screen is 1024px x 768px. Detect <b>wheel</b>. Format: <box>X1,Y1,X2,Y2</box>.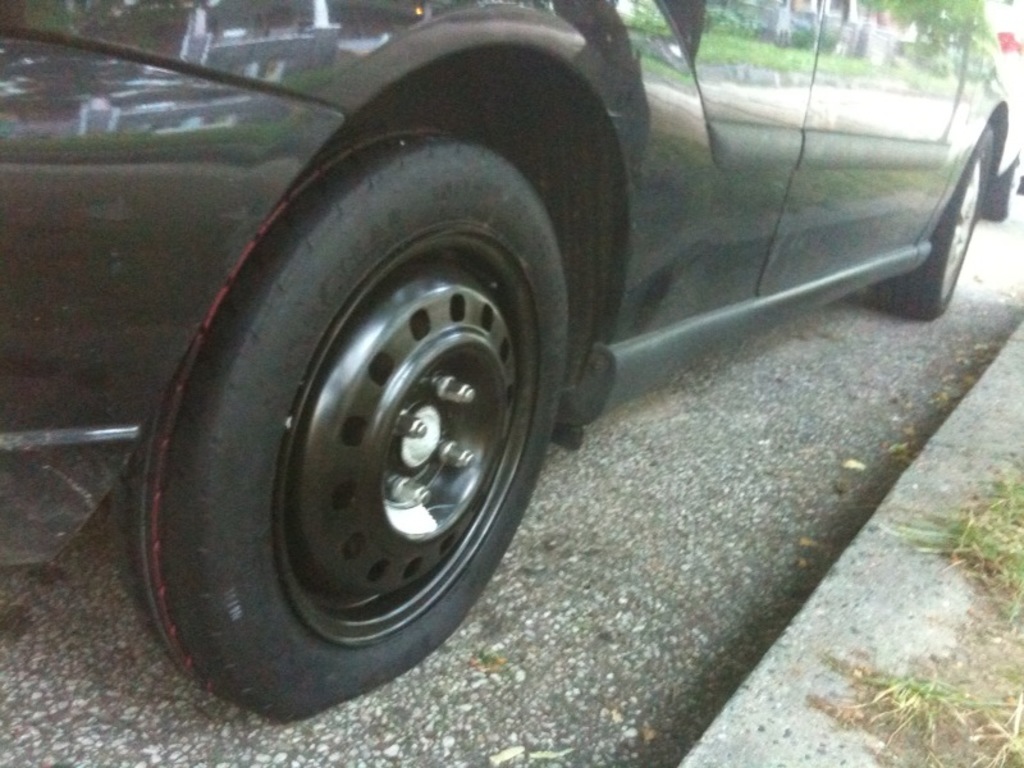
<box>863,123,996,320</box>.
